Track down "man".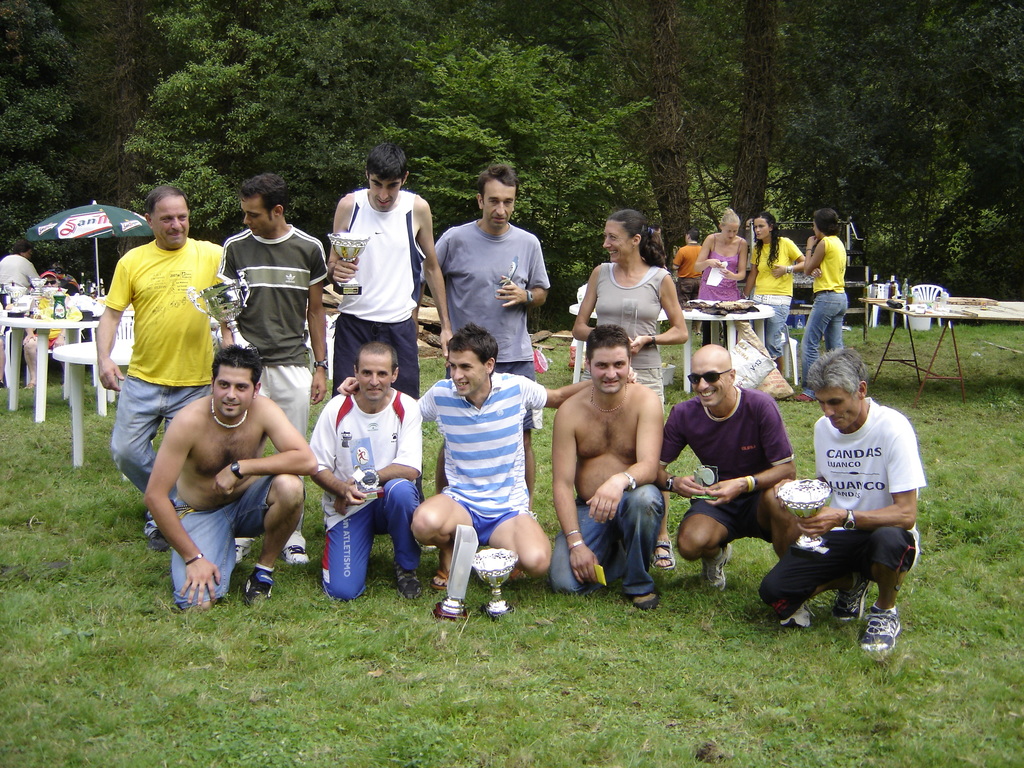
Tracked to [left=93, top=185, right=223, bottom=553].
